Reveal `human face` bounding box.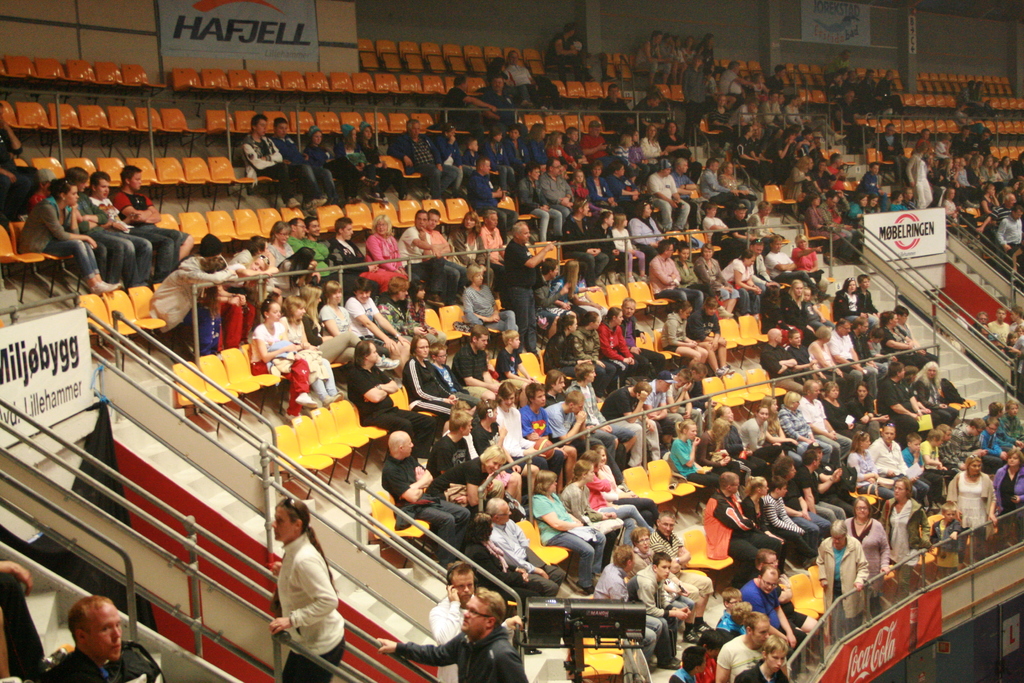
Revealed: locate(90, 609, 119, 652).
